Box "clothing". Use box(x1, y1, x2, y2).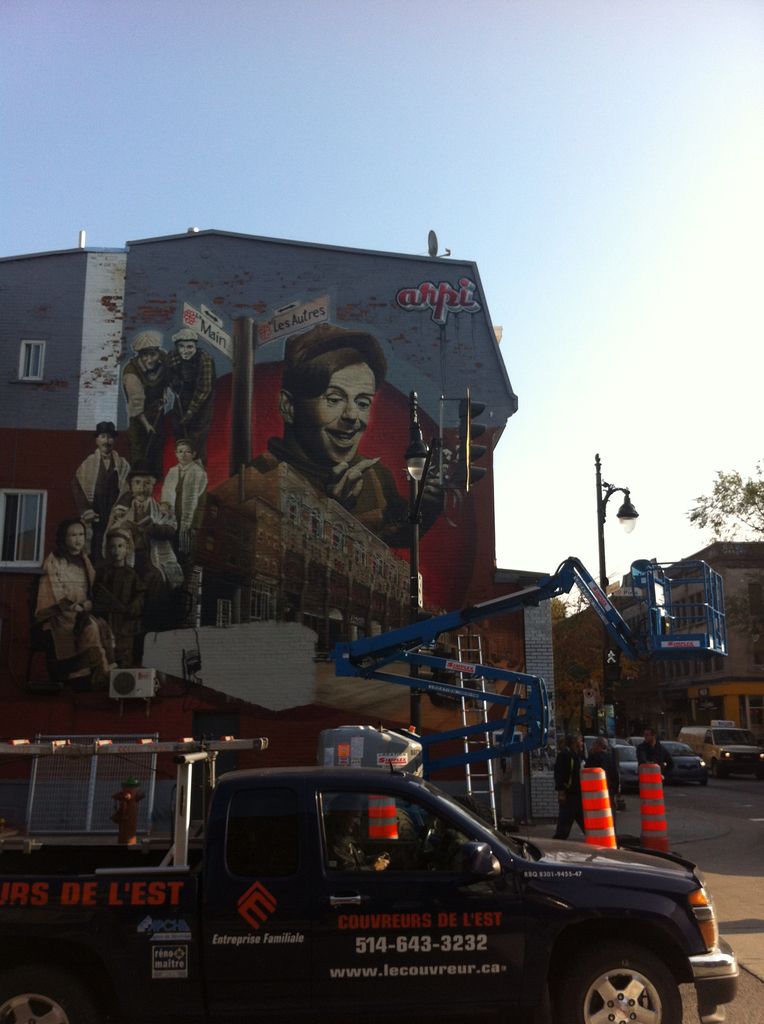
box(77, 523, 102, 564).
